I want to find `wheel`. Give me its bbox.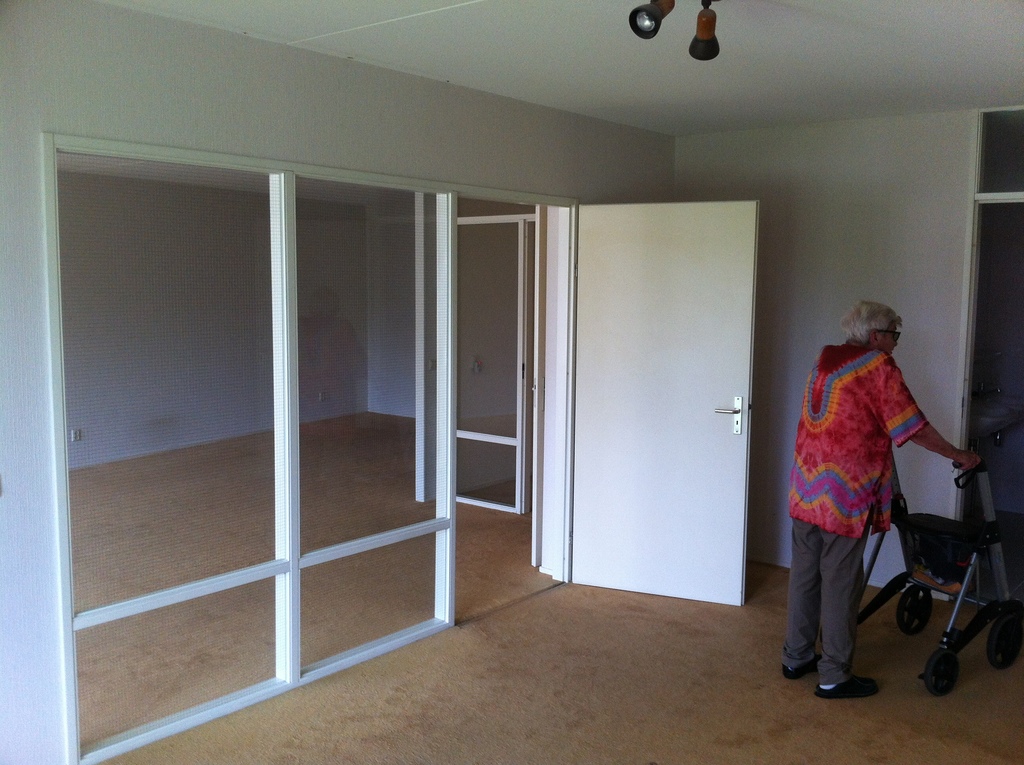
region(929, 656, 958, 699).
